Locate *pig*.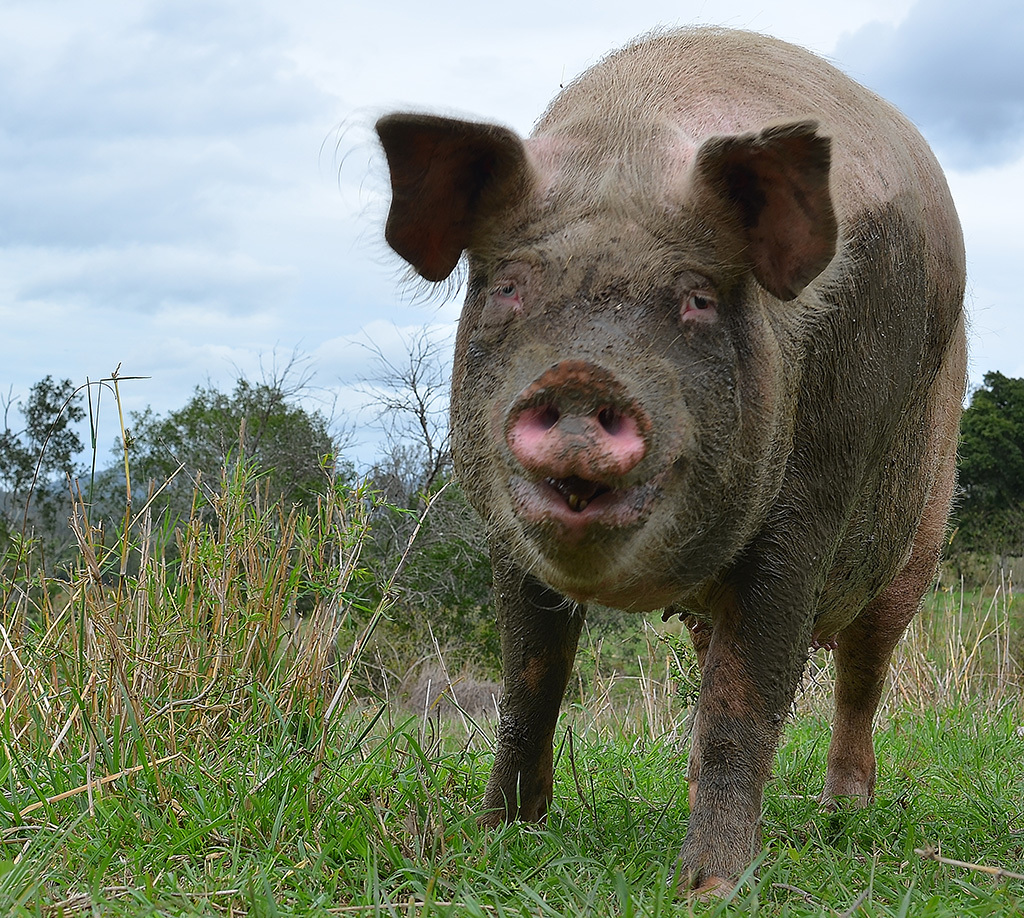
Bounding box: [322,22,970,912].
